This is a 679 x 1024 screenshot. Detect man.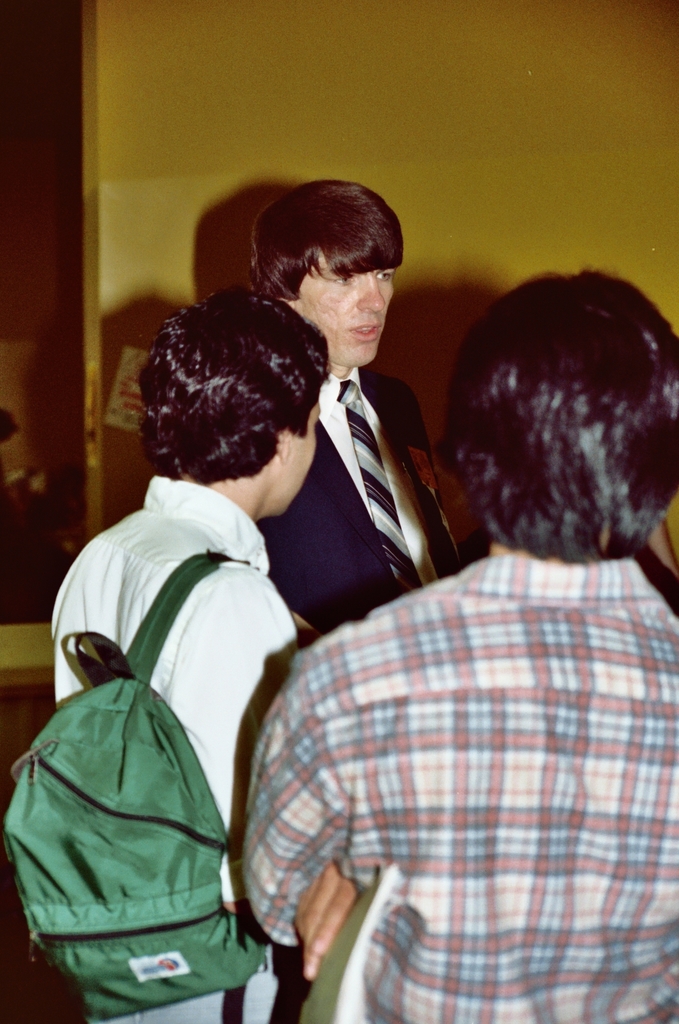
(left=239, top=272, right=678, bottom=1023).
